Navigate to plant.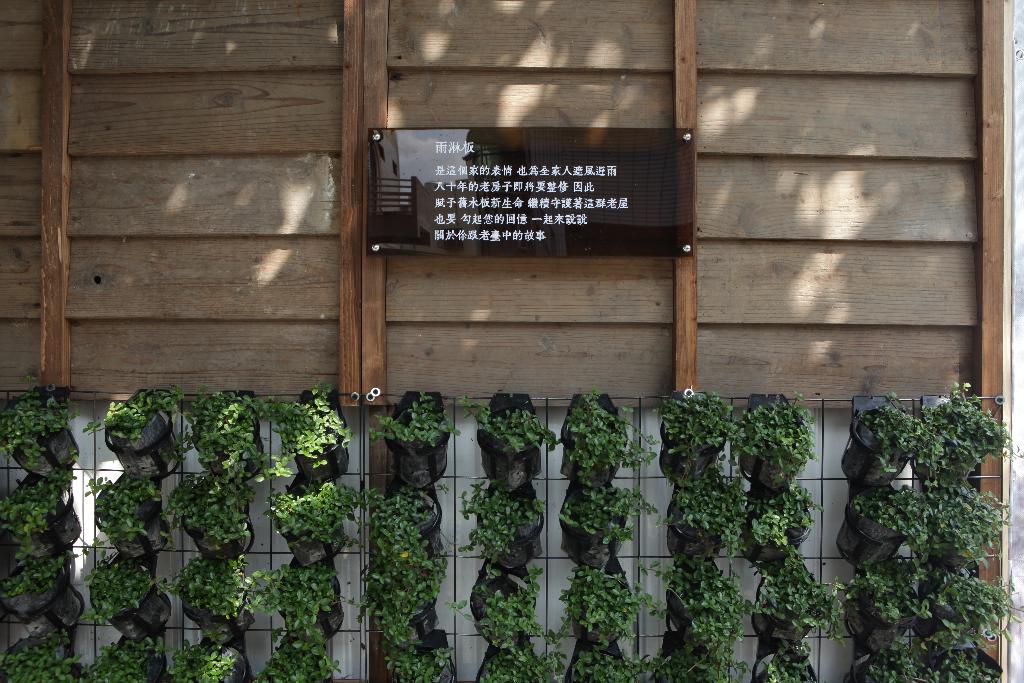
Navigation target: Rect(852, 630, 908, 682).
